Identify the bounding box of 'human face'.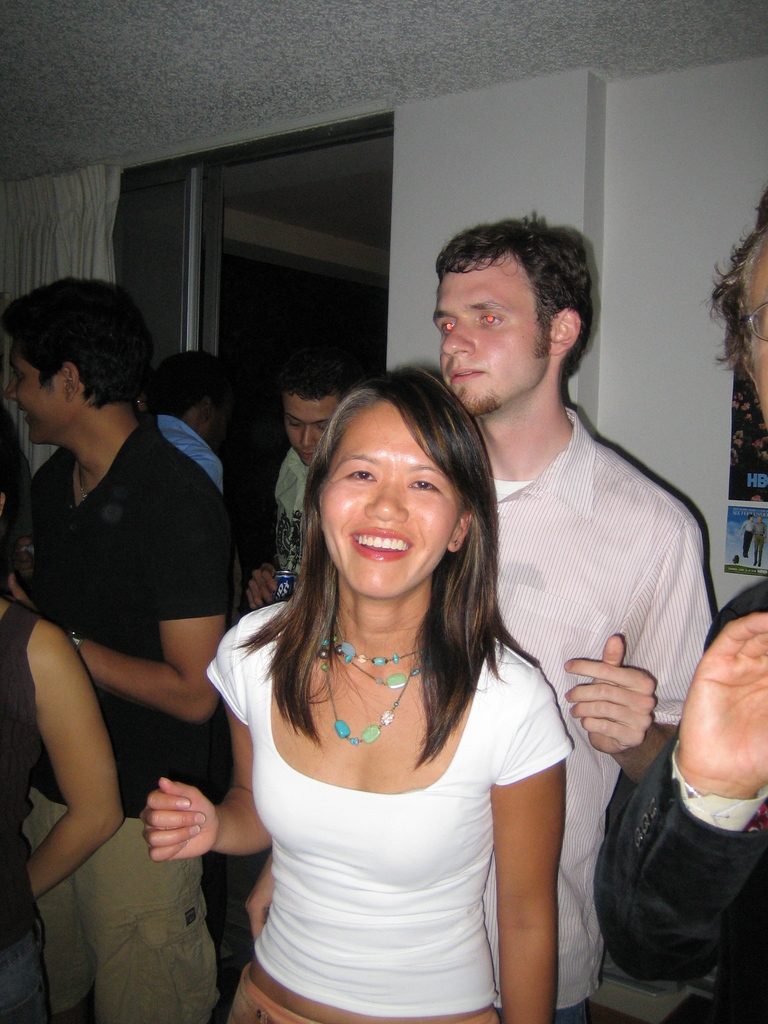
6, 347, 63, 449.
